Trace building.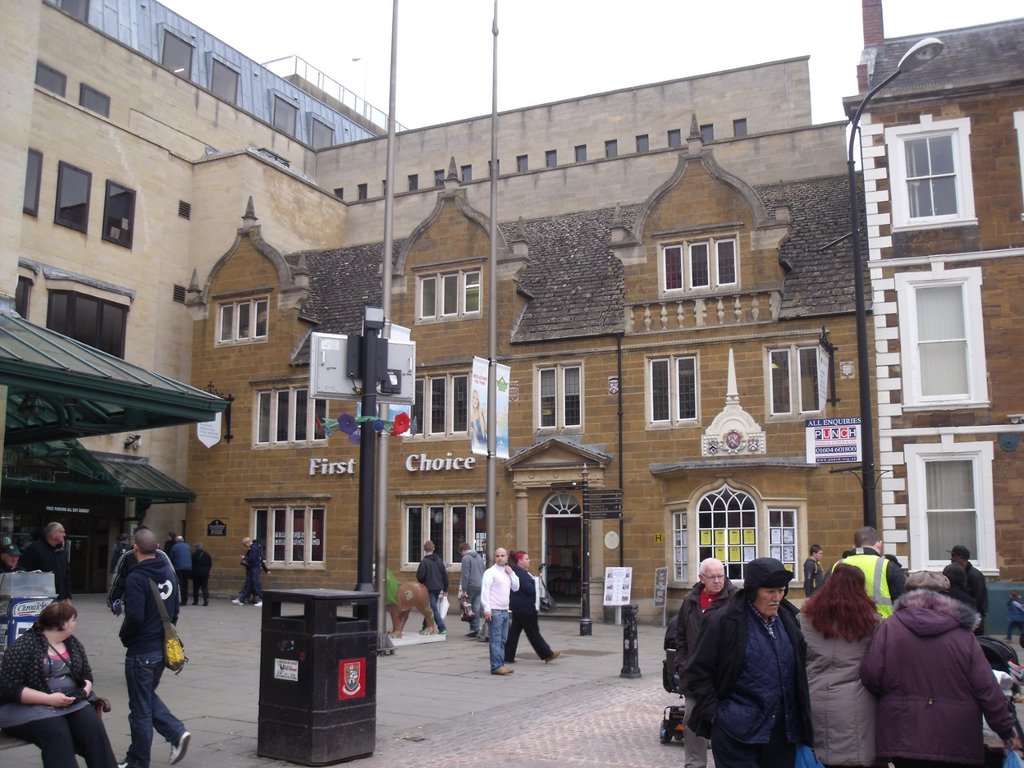
Traced to box=[0, 0, 877, 626].
